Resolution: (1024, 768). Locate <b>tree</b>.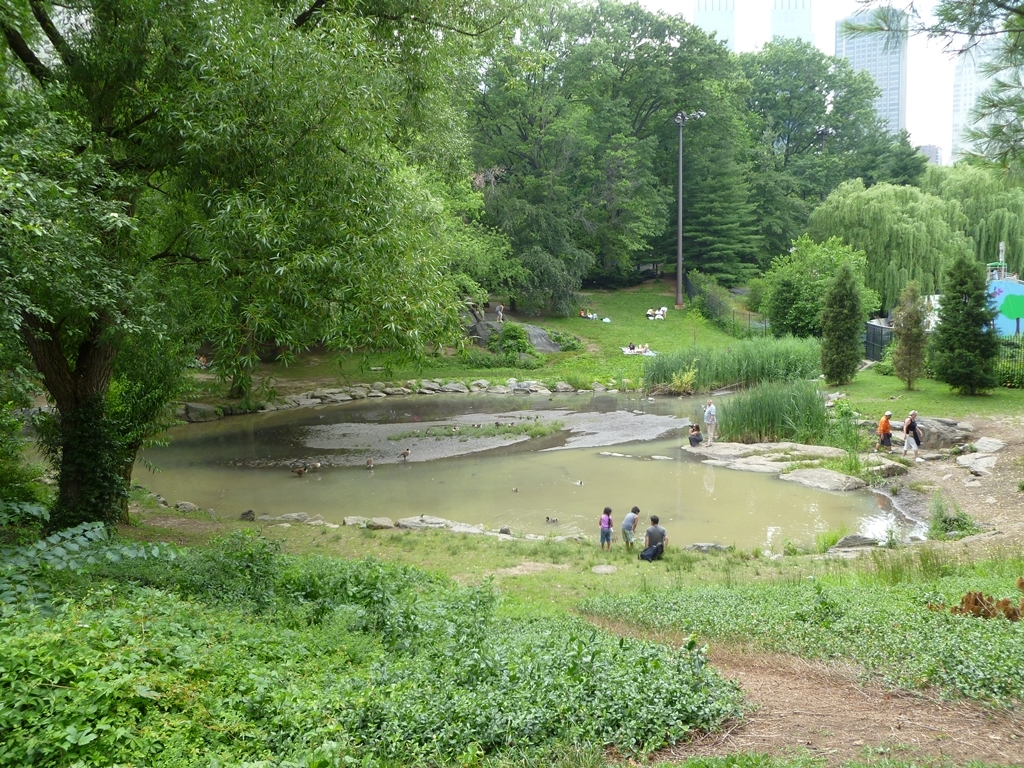
left=928, top=252, right=1001, bottom=401.
